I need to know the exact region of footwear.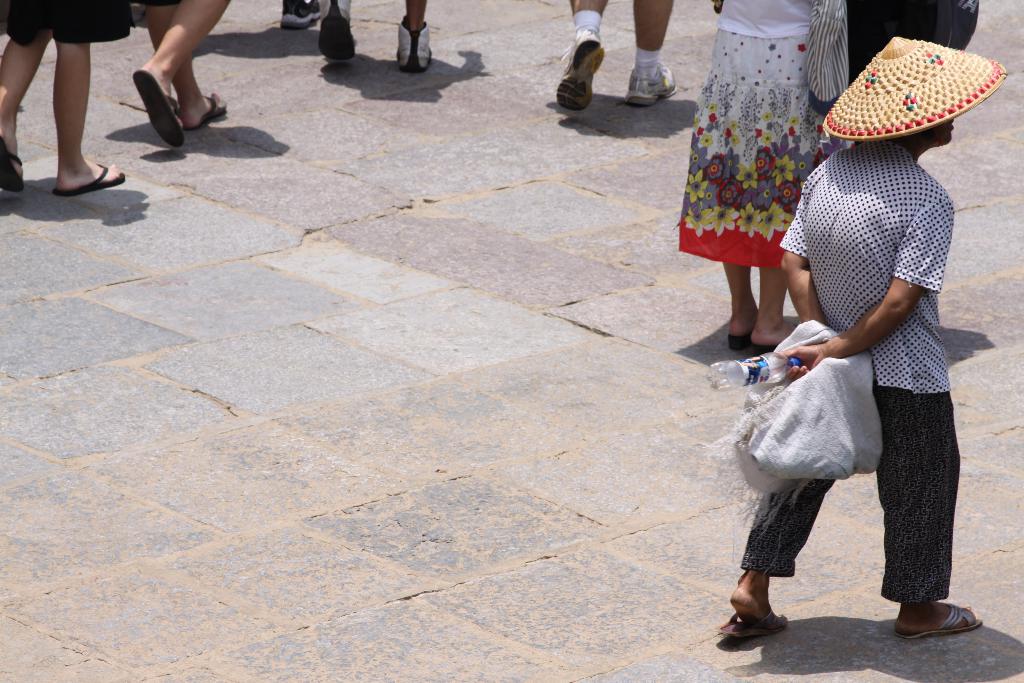
Region: left=393, top=10, right=431, bottom=76.
